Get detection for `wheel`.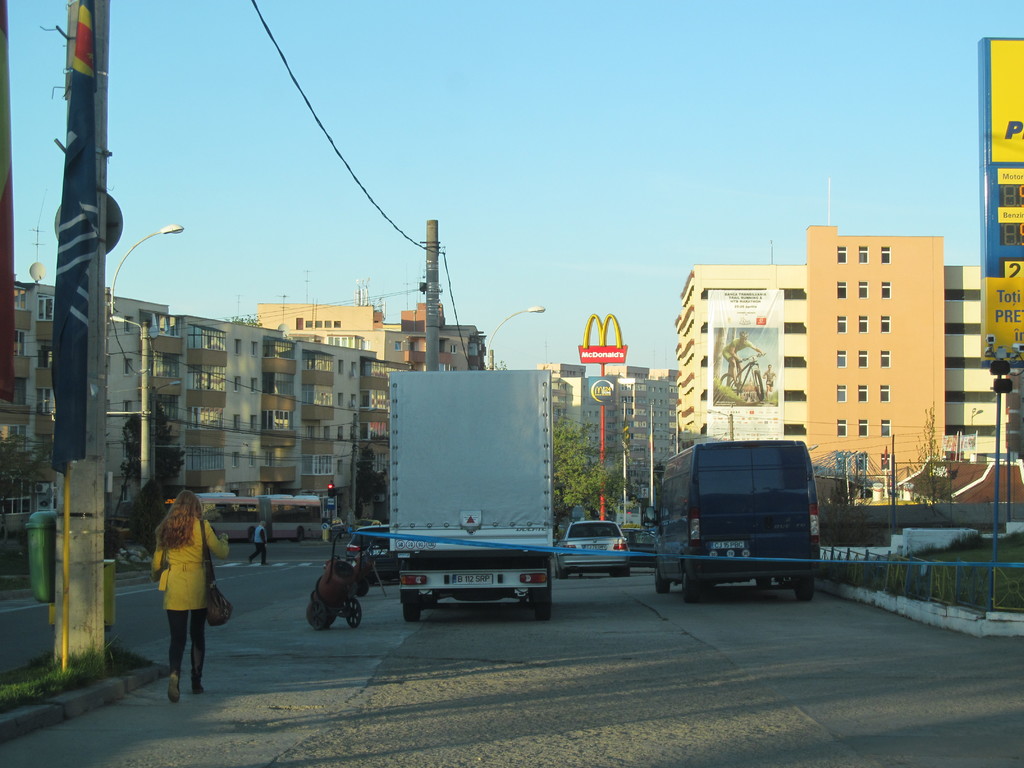
Detection: rect(297, 531, 303, 541).
